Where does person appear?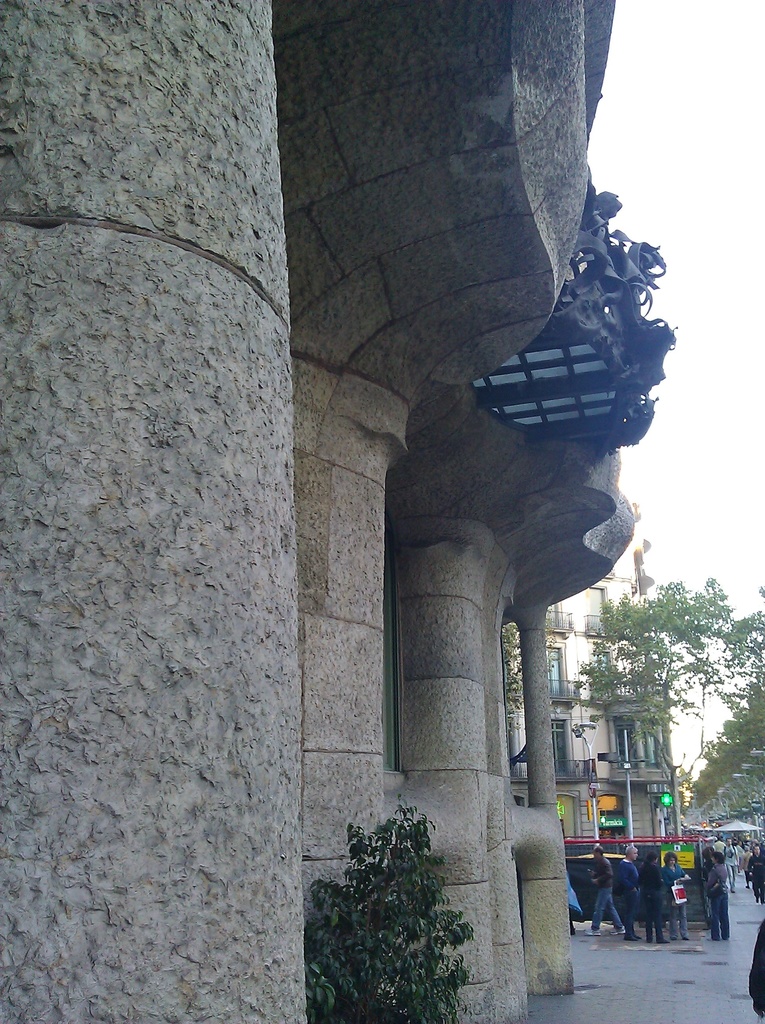
Appears at bbox(698, 847, 714, 939).
